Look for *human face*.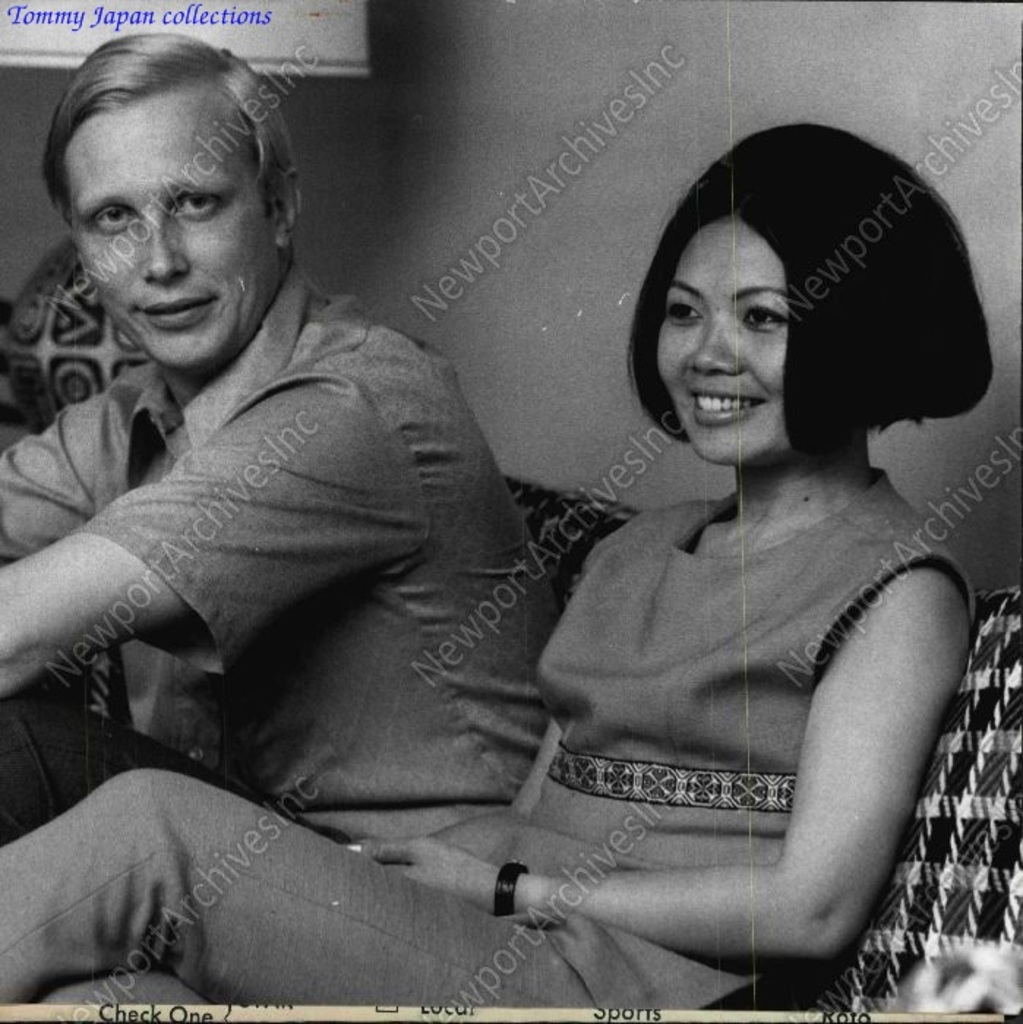
Found: {"left": 78, "top": 101, "right": 282, "bottom": 363}.
